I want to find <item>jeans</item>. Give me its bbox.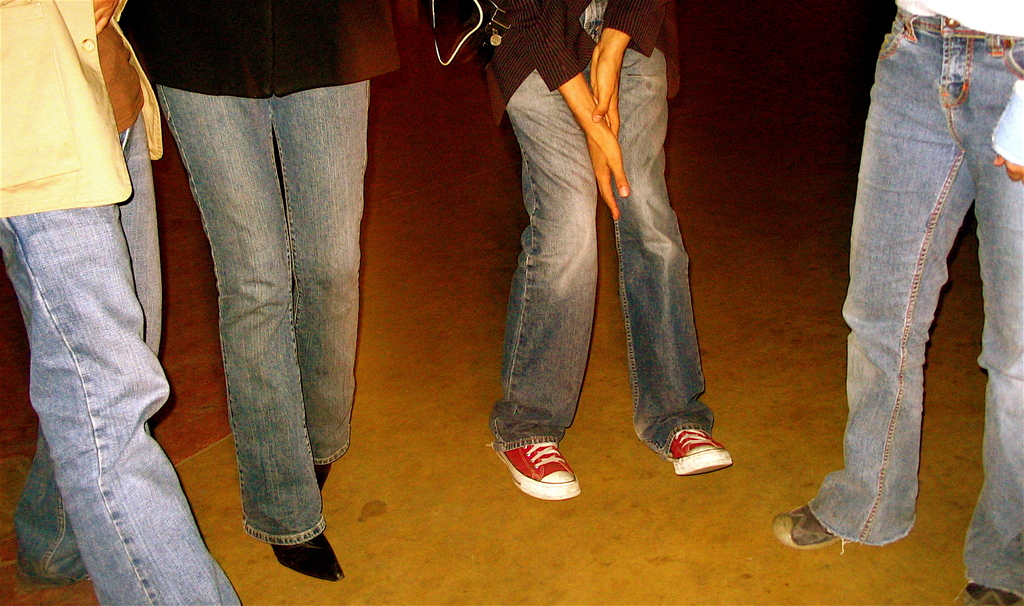
box(808, 9, 1023, 597).
